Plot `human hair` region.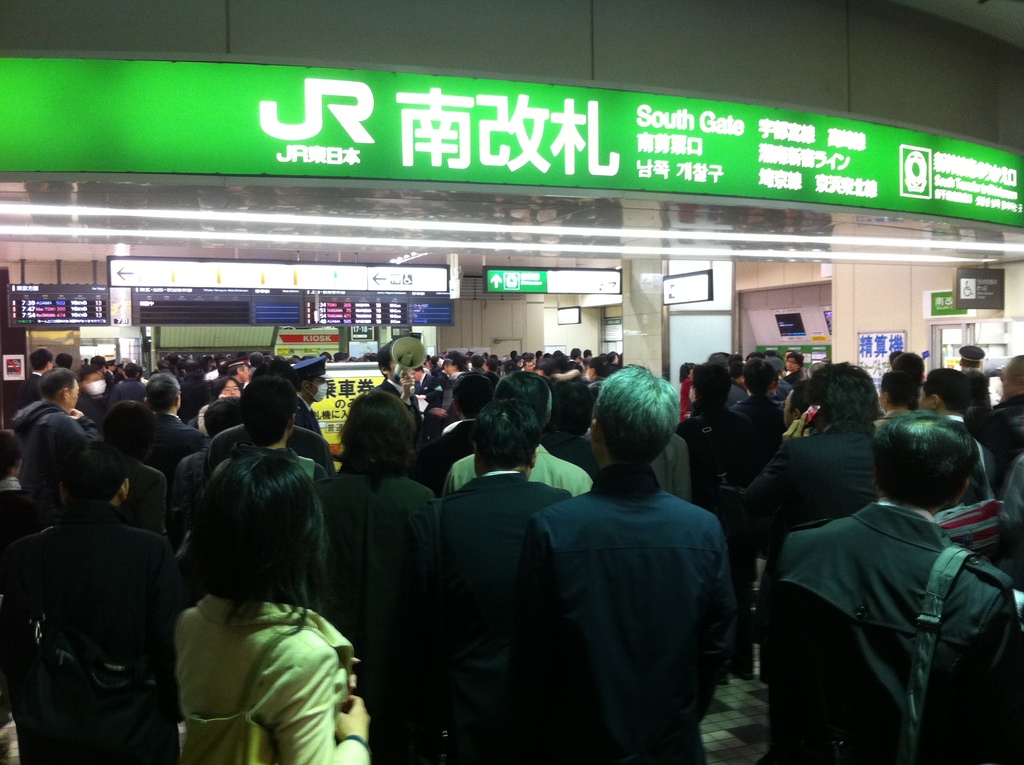
Plotted at (x1=1009, y1=356, x2=1023, y2=392).
